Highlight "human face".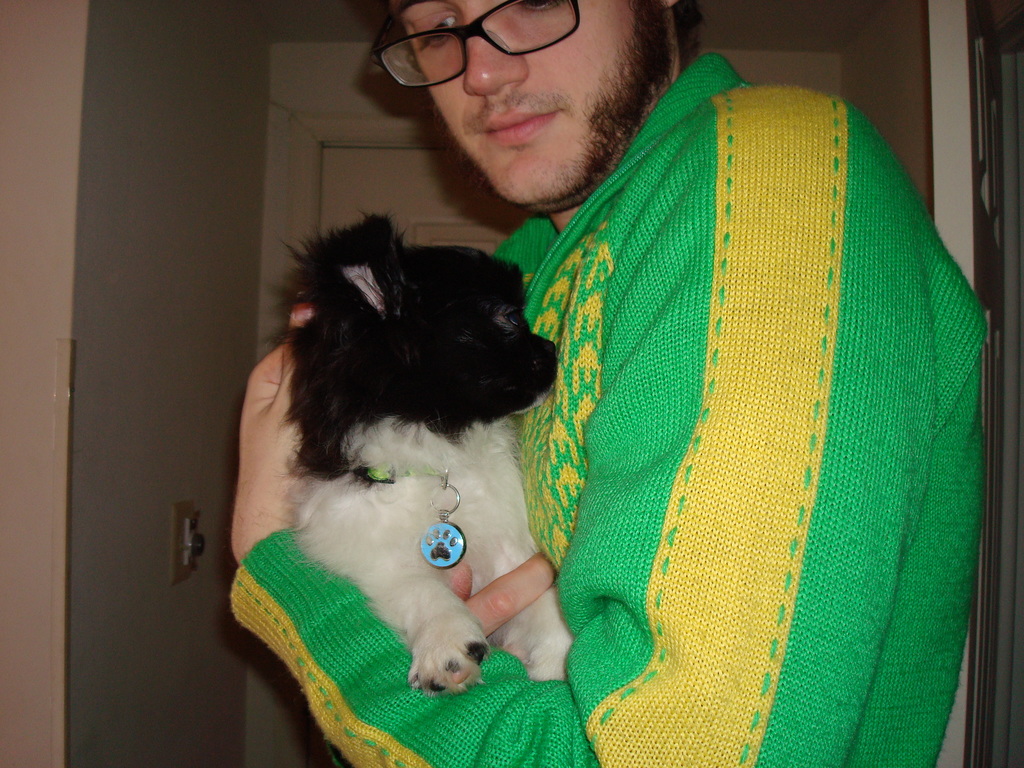
Highlighted region: bbox=(394, 0, 678, 204).
